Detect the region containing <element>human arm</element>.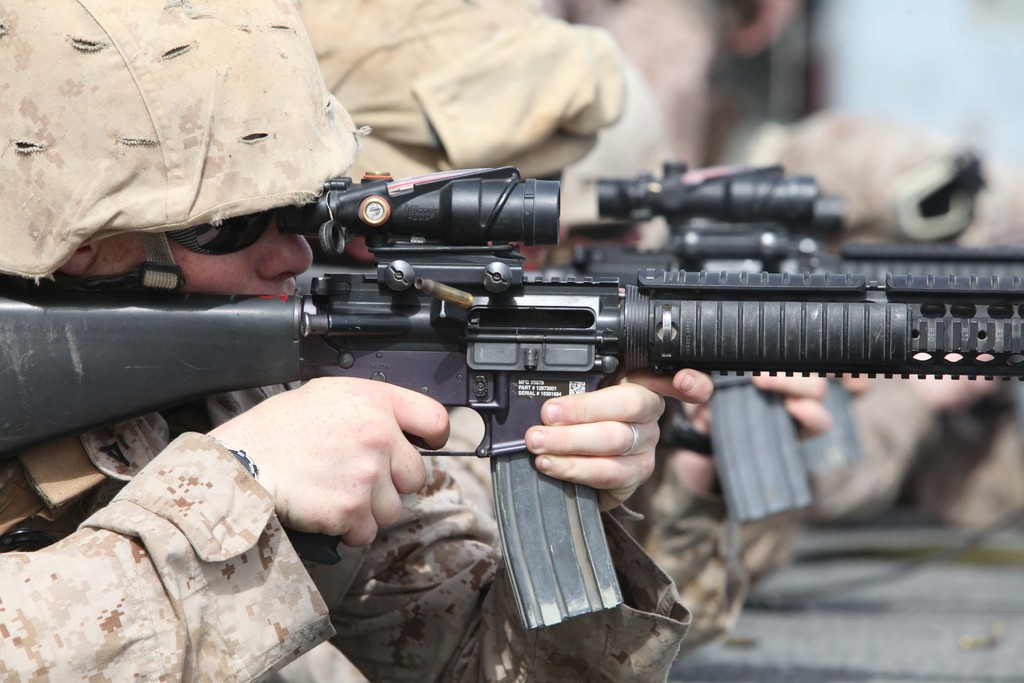
bbox(322, 361, 701, 682).
